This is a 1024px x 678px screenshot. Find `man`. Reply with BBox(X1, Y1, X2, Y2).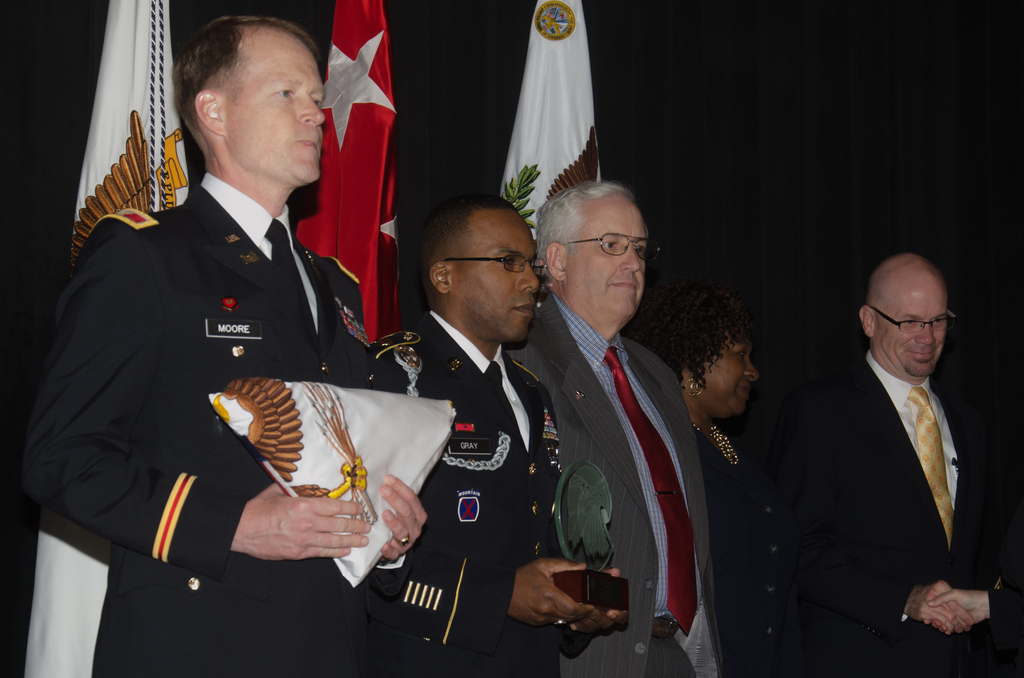
BBox(766, 243, 1005, 672).
